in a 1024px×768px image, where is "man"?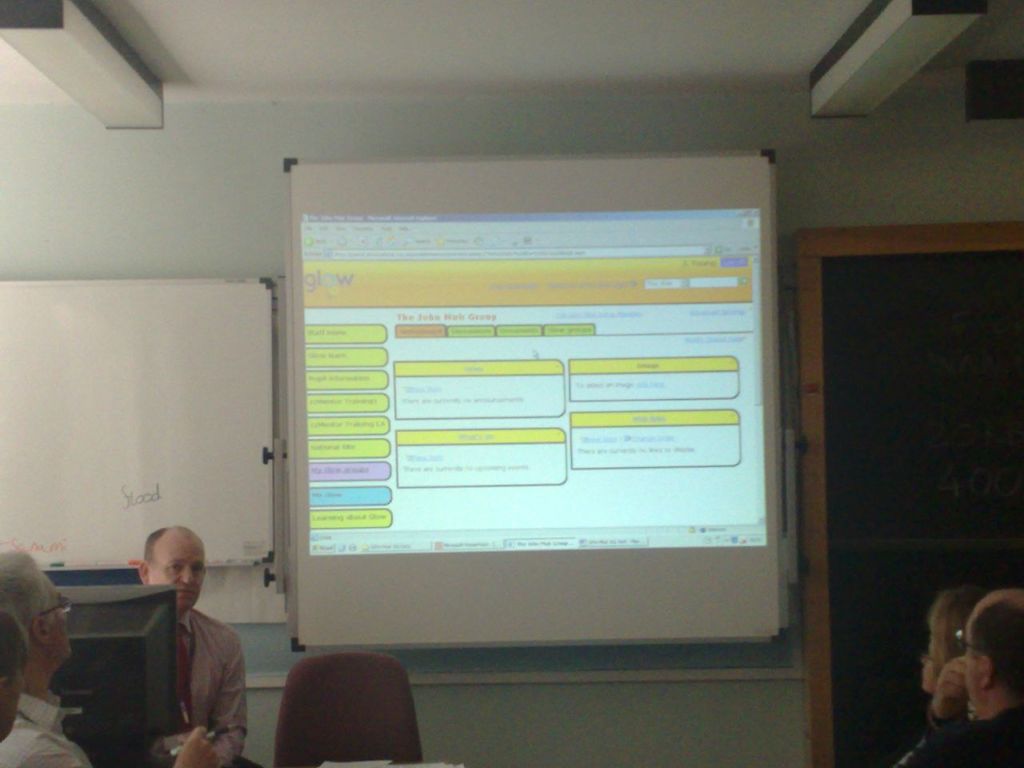
bbox=(133, 525, 252, 767).
